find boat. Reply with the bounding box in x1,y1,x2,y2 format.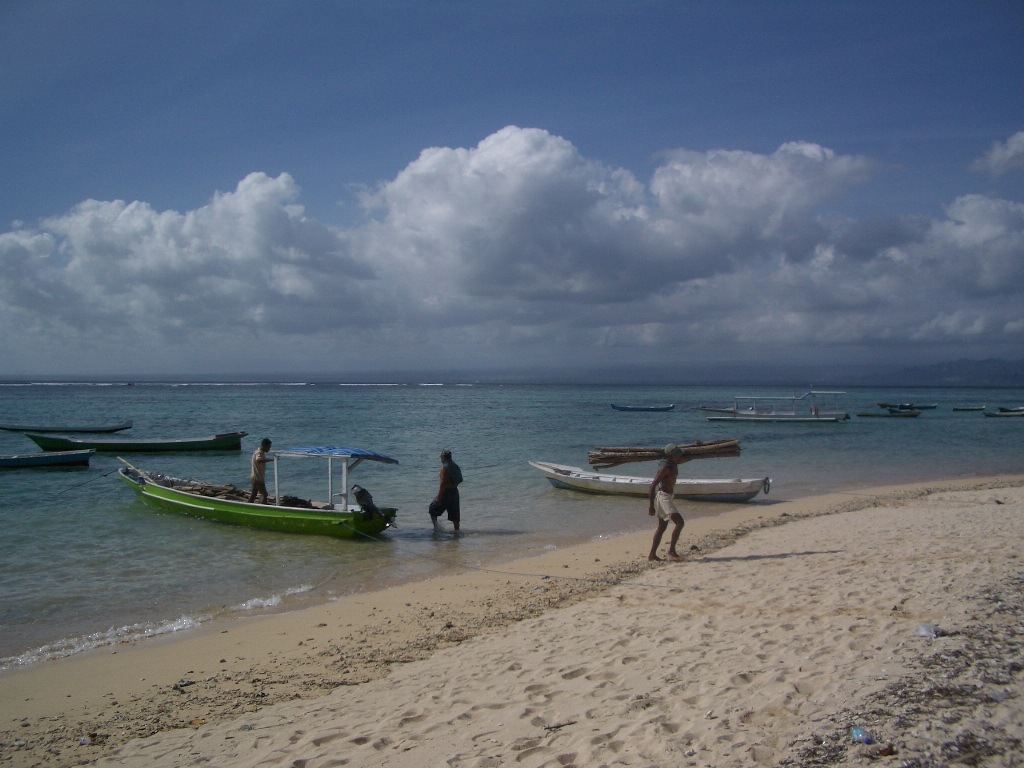
0,422,134,438.
